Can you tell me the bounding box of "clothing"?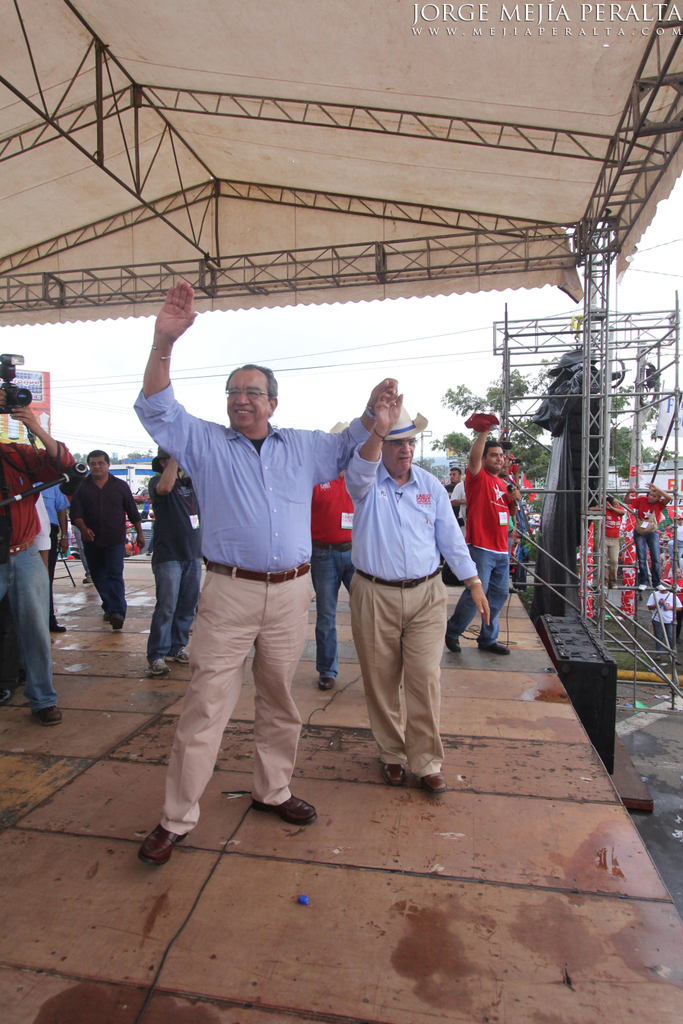
Rect(587, 496, 626, 587).
